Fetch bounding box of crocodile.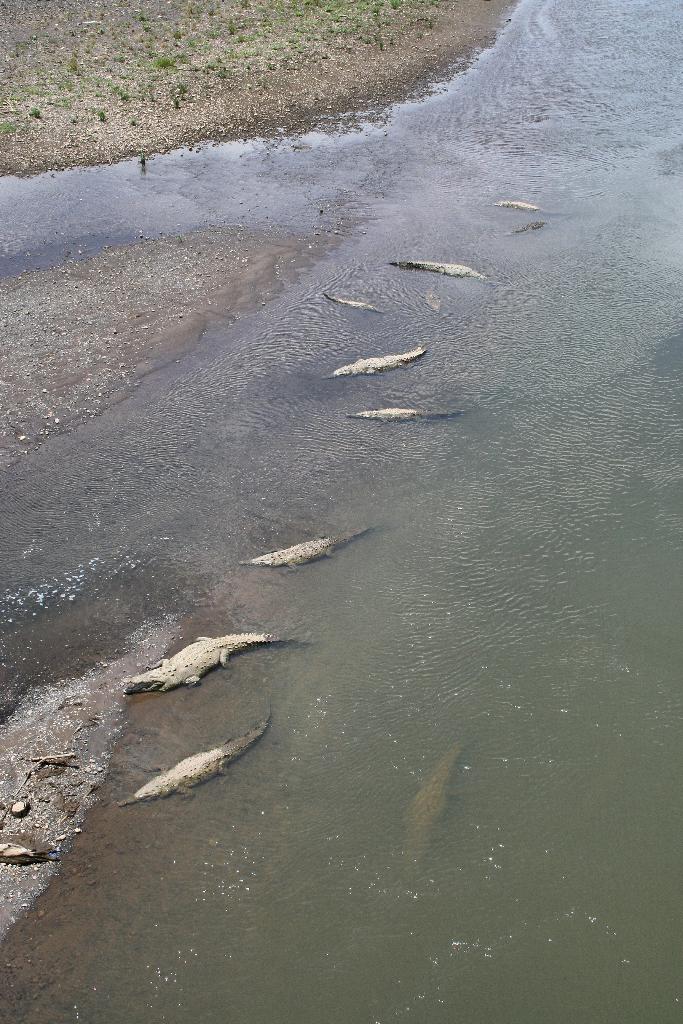
Bbox: bbox(243, 527, 363, 574).
